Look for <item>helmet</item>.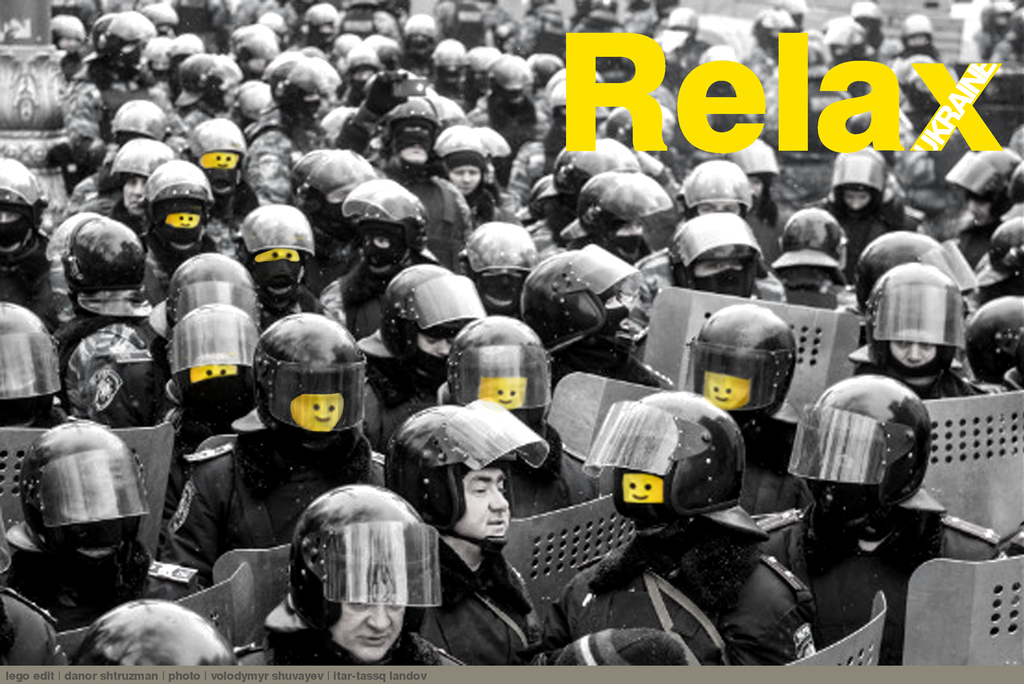
Found: 881/262/973/377.
